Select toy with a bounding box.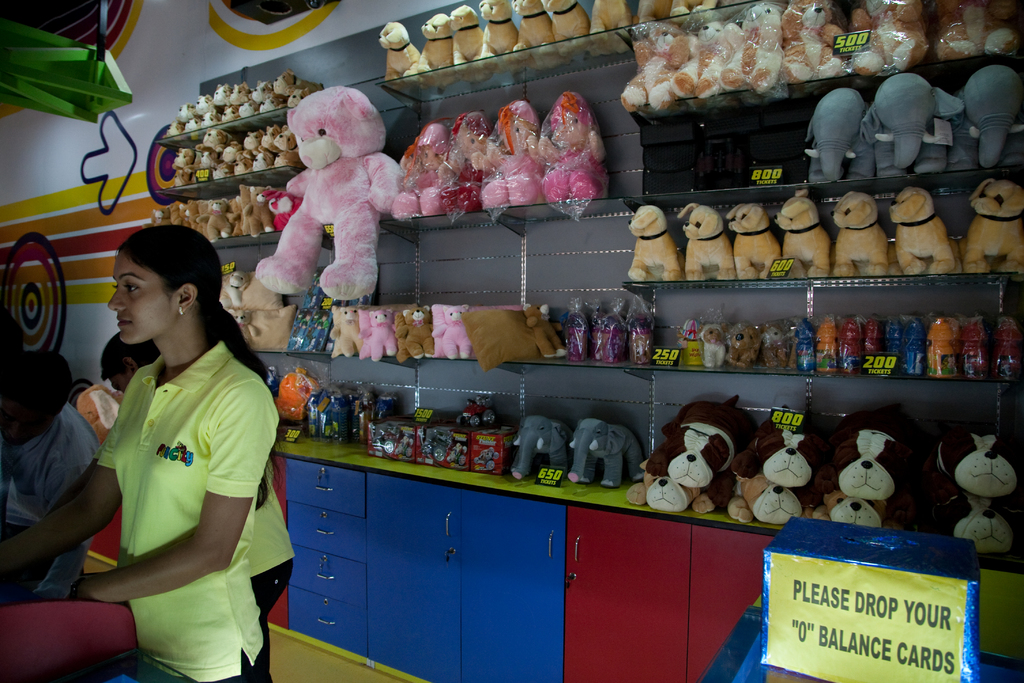
rect(724, 475, 817, 532).
